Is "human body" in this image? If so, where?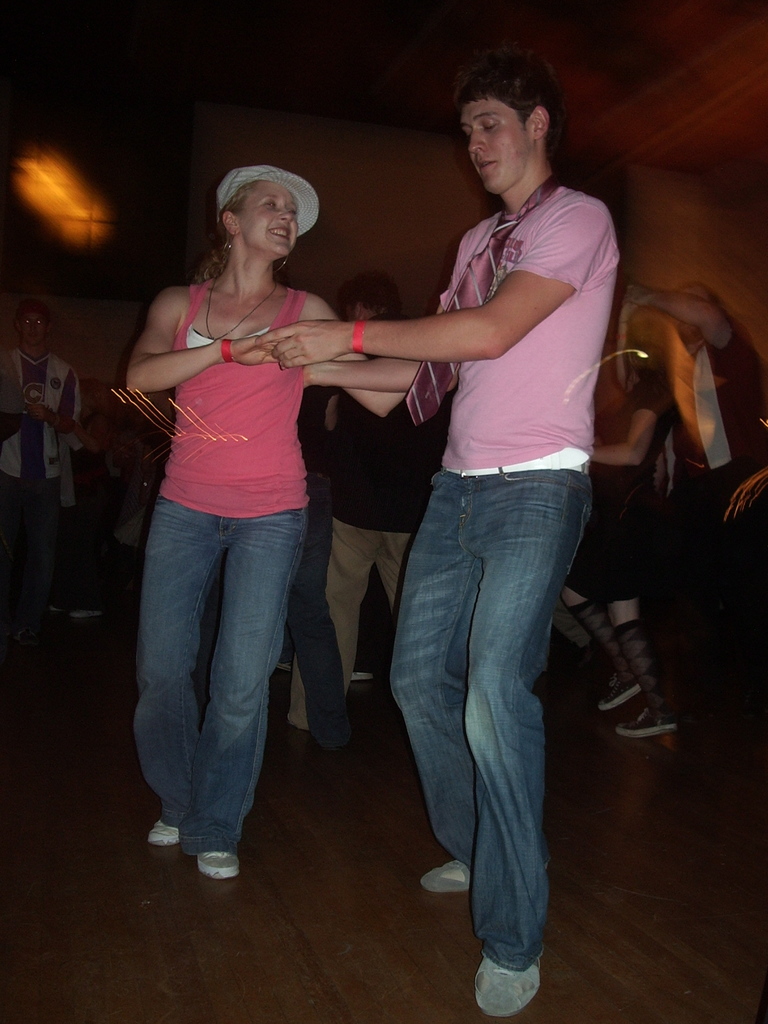
Yes, at (562, 369, 683, 739).
